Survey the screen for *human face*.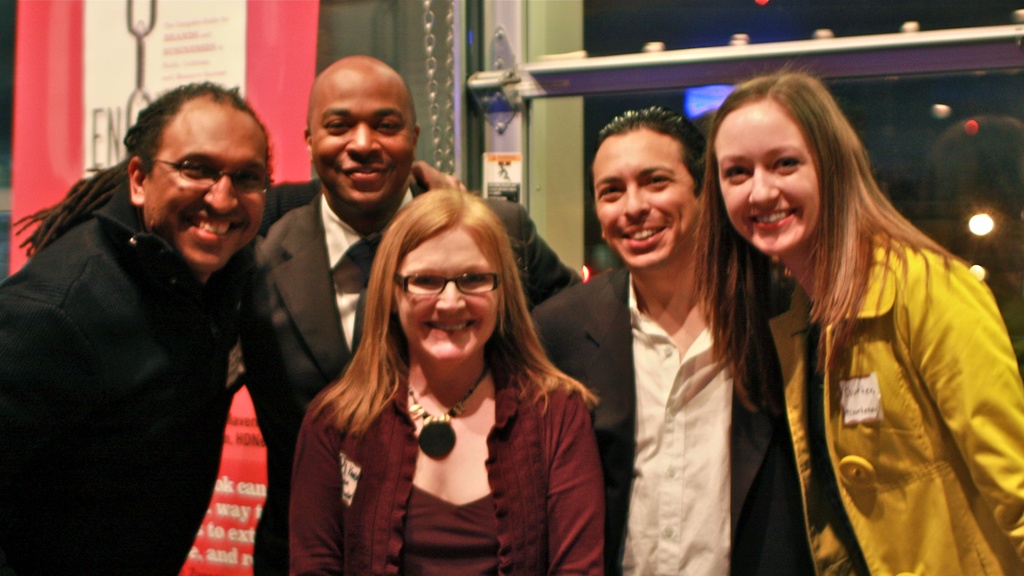
Survey found: 397 227 508 372.
